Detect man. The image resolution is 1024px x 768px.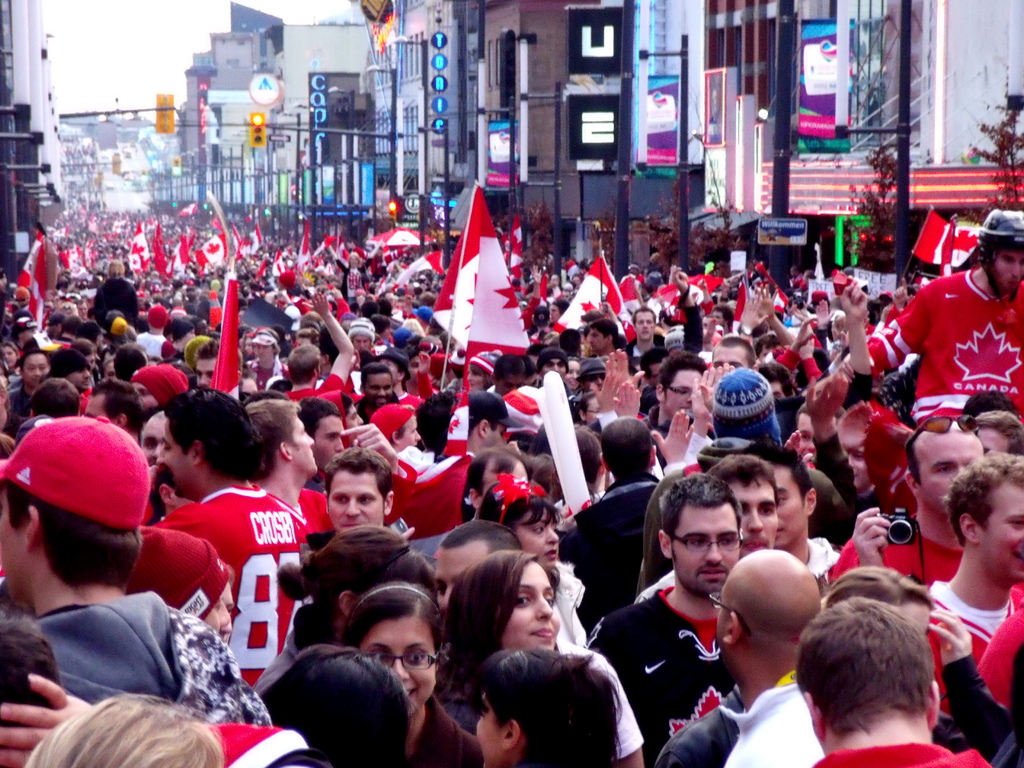
{"left": 346, "top": 319, "right": 382, "bottom": 353}.
